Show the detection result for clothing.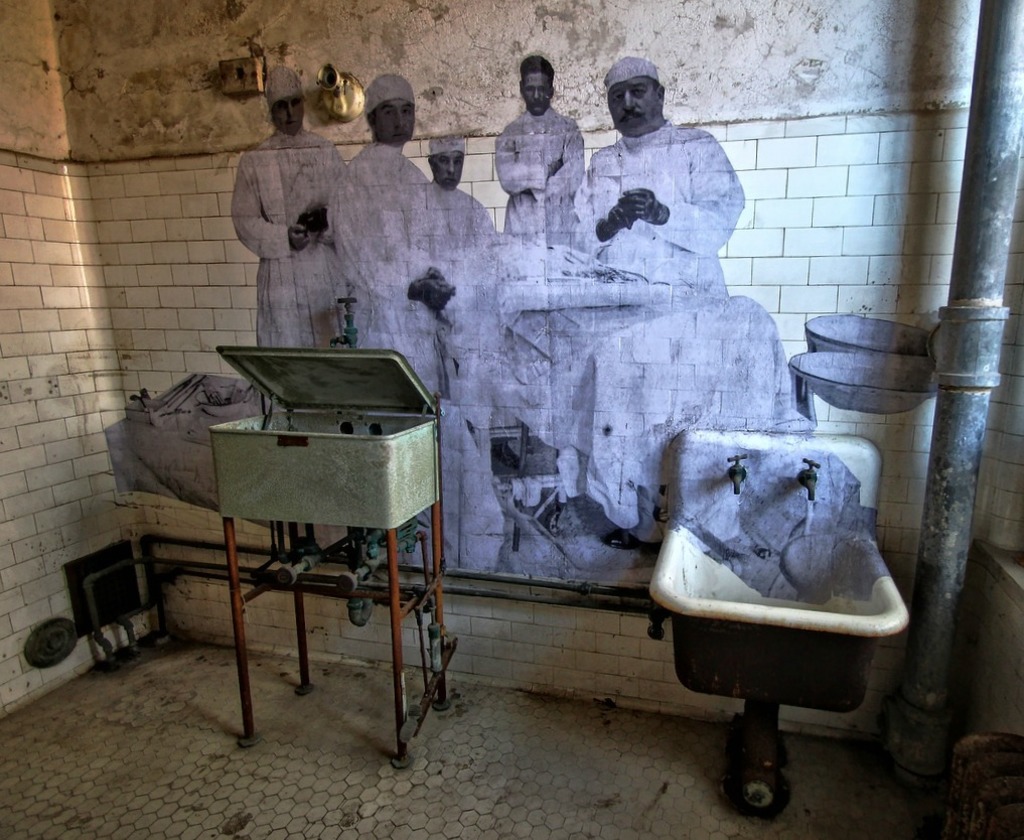
box(494, 106, 588, 247).
